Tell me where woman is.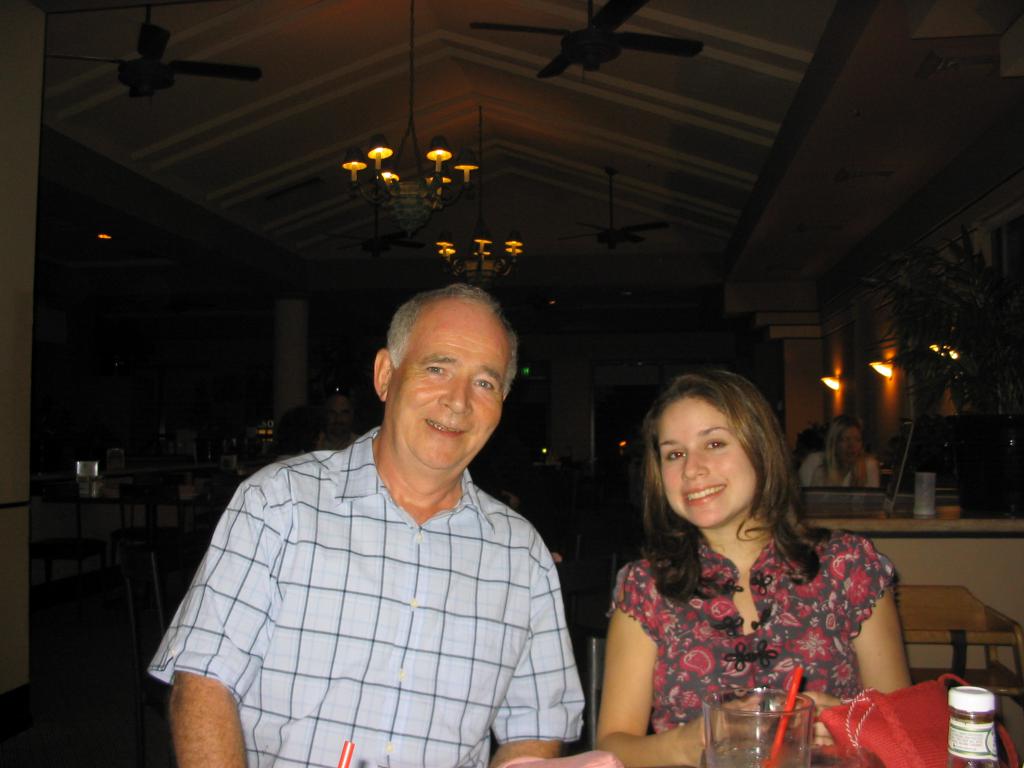
woman is at BBox(576, 362, 904, 767).
